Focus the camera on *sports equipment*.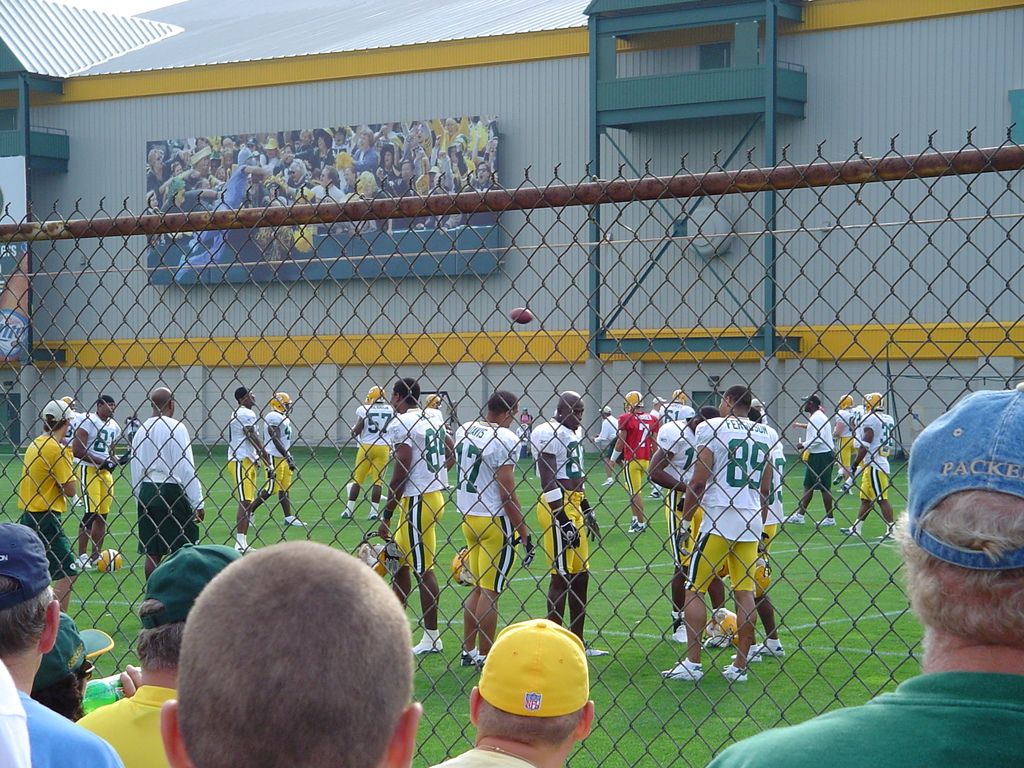
Focus region: left=338, top=507, right=355, bottom=522.
